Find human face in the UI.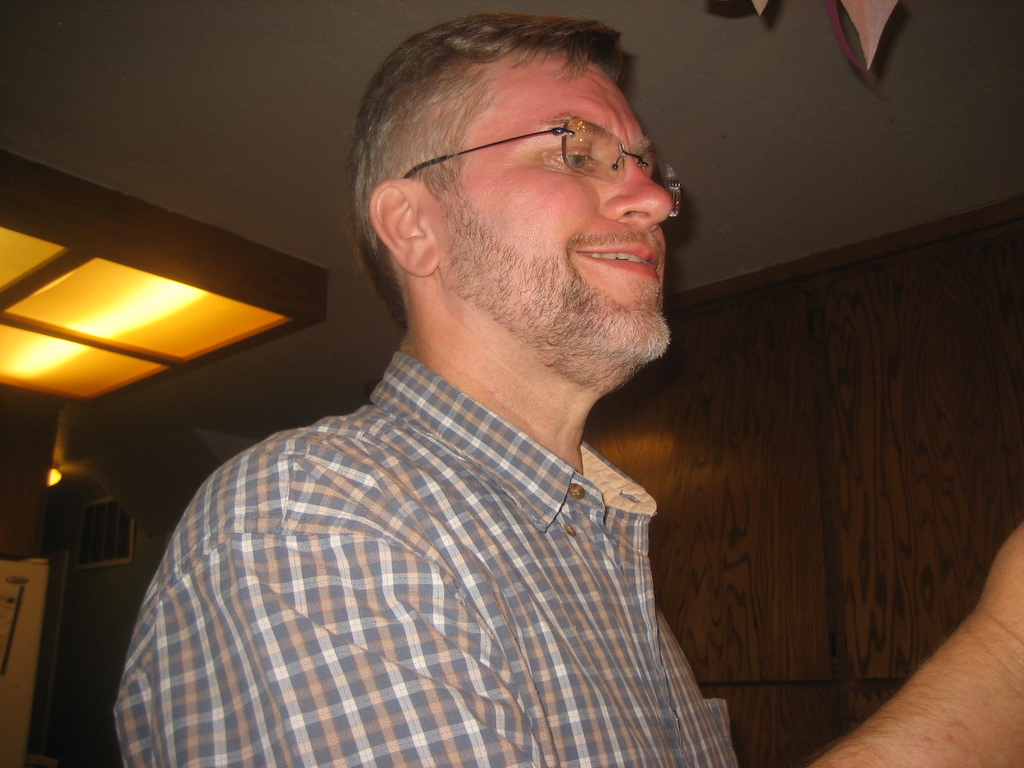
UI element at locate(432, 61, 673, 362).
